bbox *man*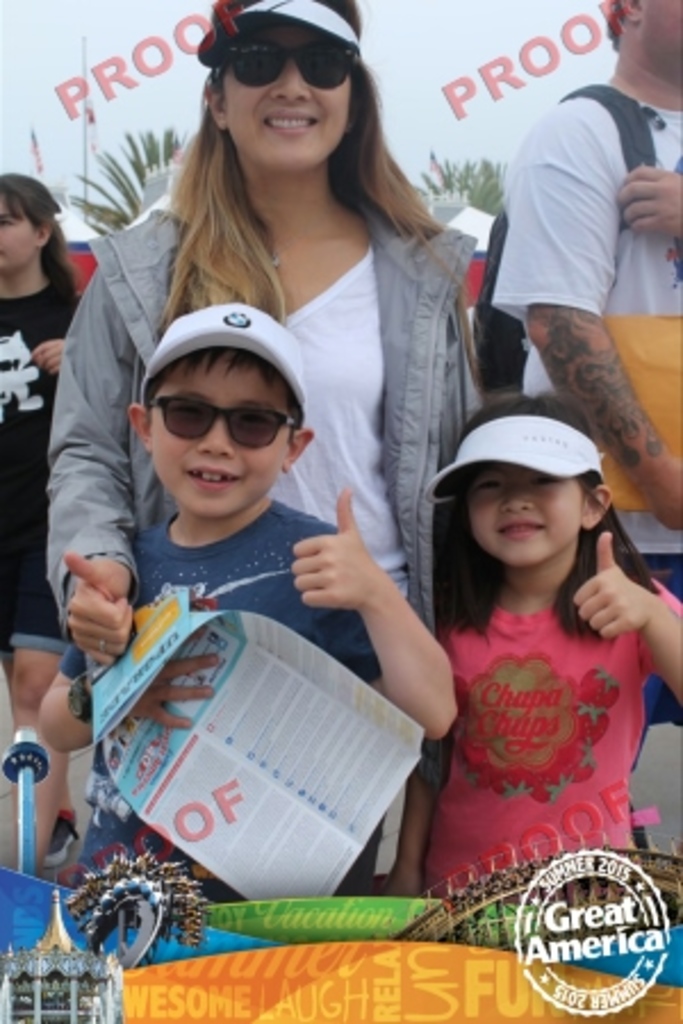
(x1=489, y1=0, x2=681, y2=717)
